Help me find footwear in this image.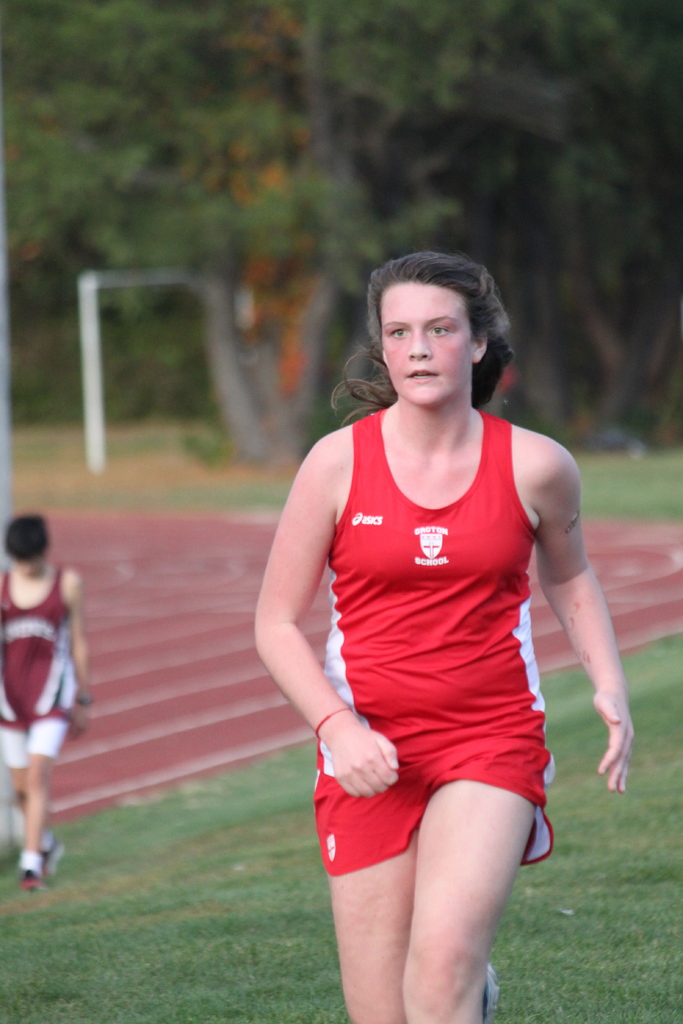
Found it: select_region(21, 869, 44, 893).
